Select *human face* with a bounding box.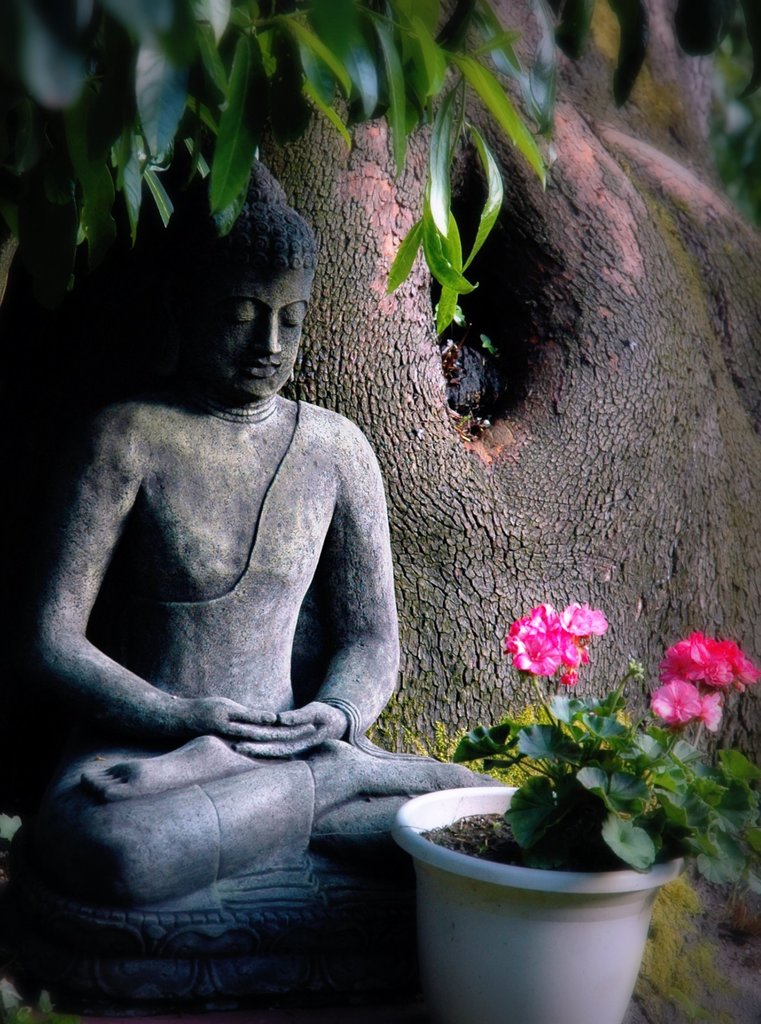
bbox(196, 266, 313, 401).
